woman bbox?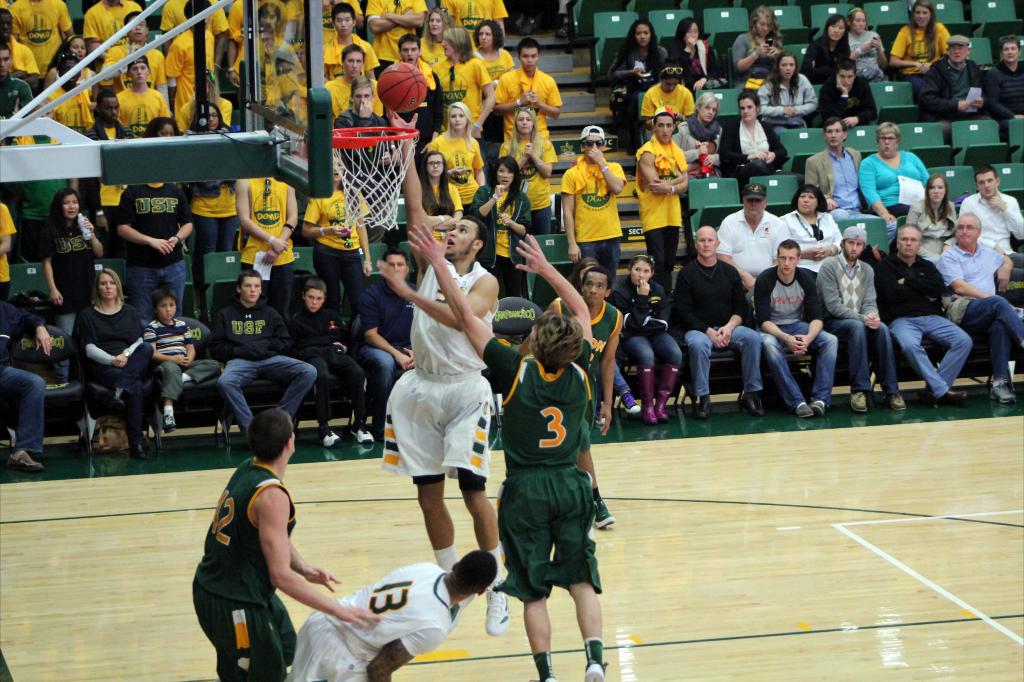
(480,21,507,100)
